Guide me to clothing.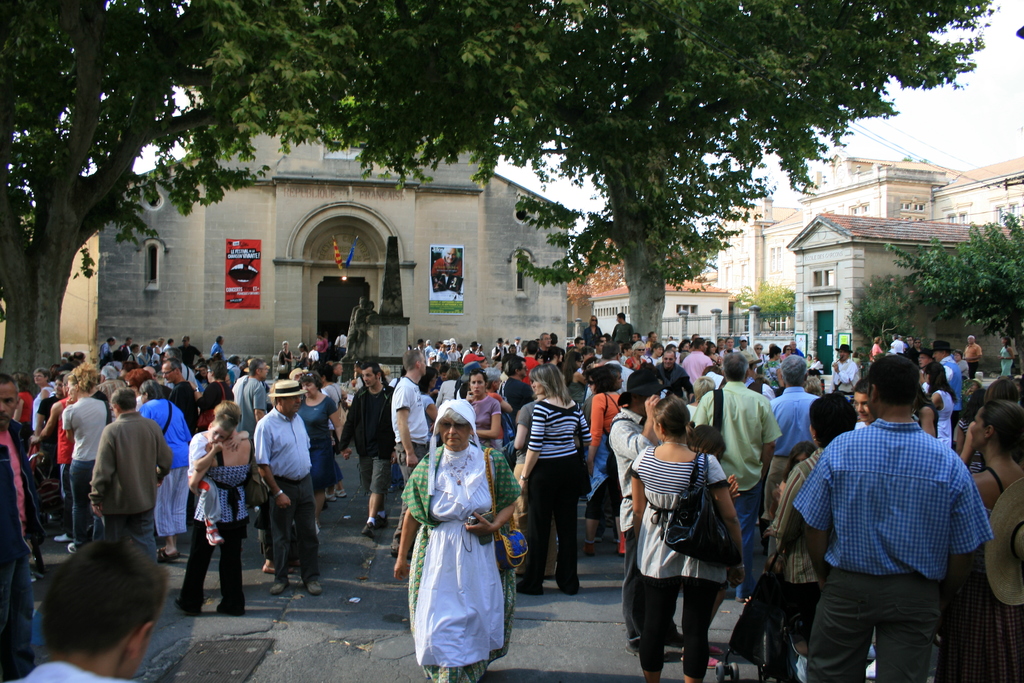
Guidance: x1=770, y1=448, x2=826, y2=682.
